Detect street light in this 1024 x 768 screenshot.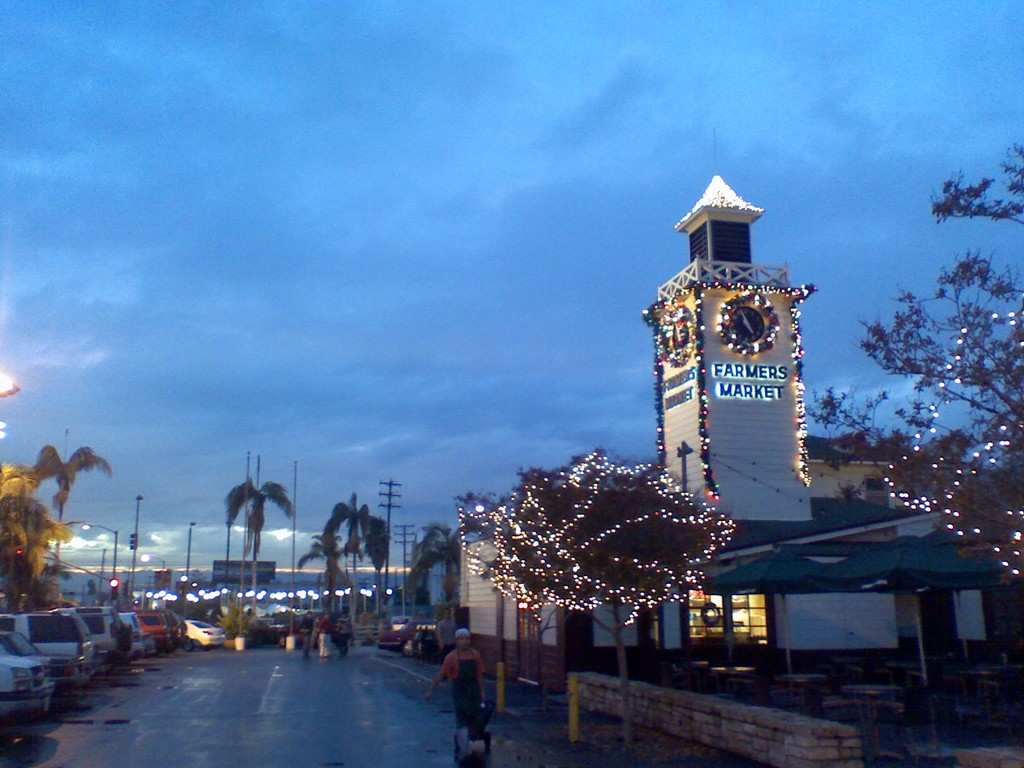
Detection: left=77, top=521, right=117, bottom=603.
